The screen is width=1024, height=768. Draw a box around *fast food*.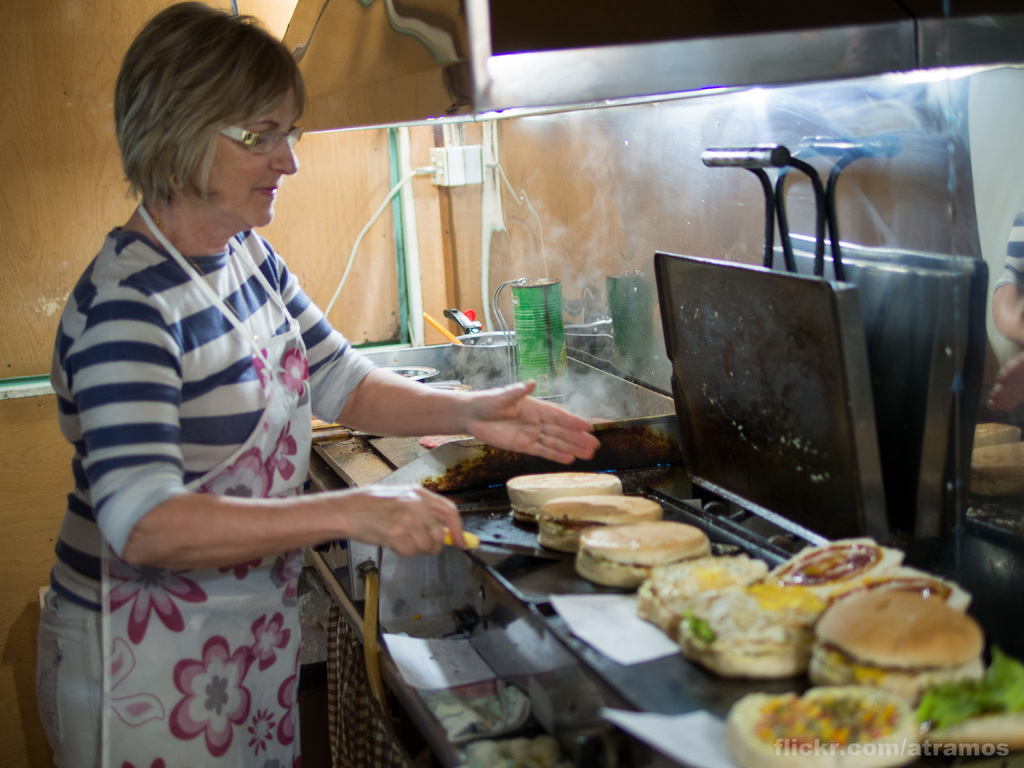
detection(816, 575, 961, 691).
